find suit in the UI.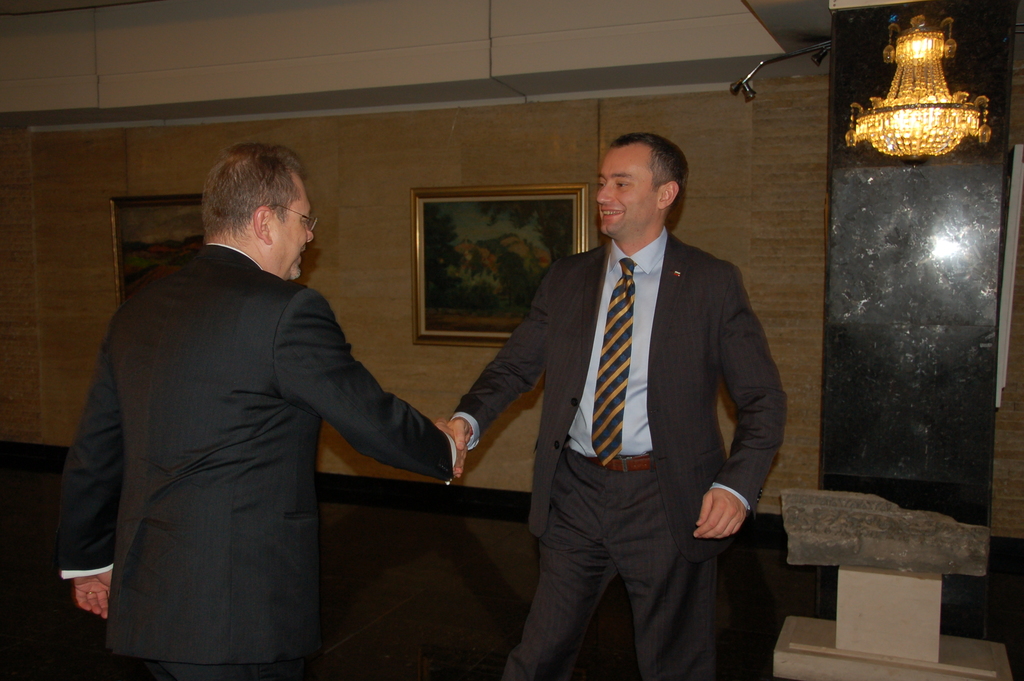
UI element at [56, 243, 454, 680].
